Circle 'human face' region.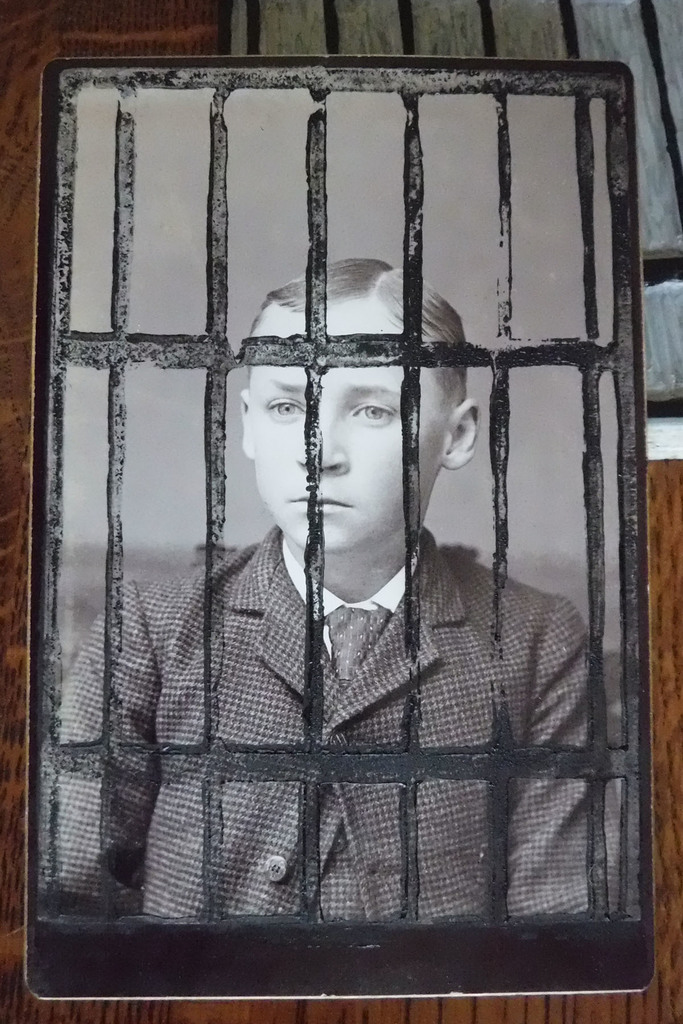
Region: x1=248 y1=297 x2=448 y2=558.
